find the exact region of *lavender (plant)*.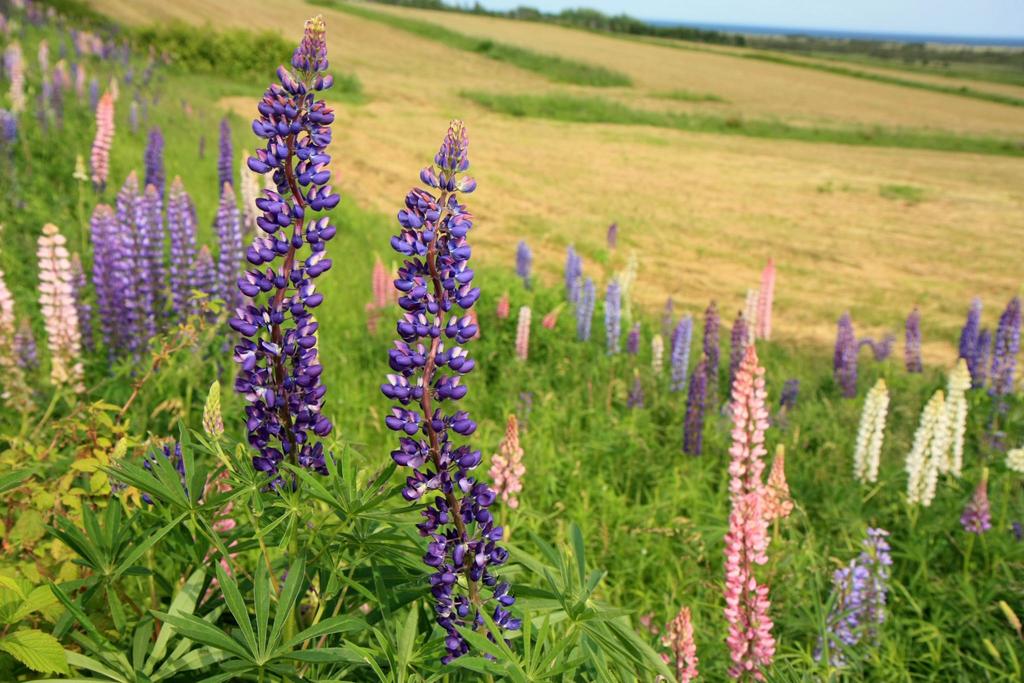
Exact region: (160,174,194,291).
